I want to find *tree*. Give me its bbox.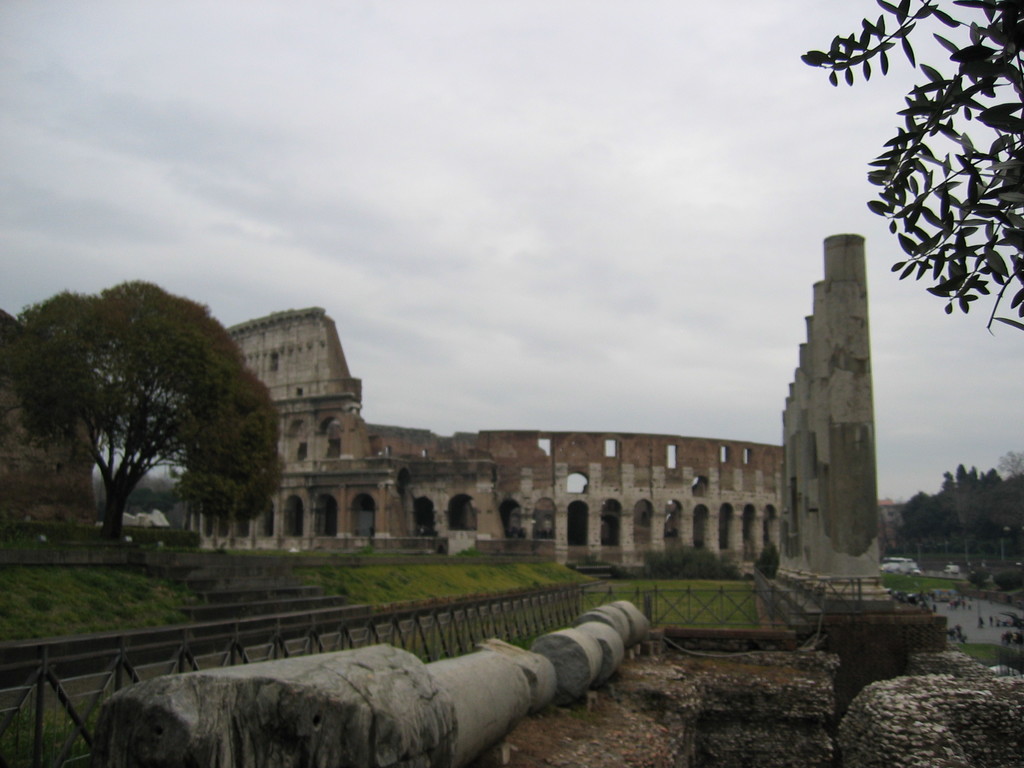
Rect(993, 452, 1023, 475).
